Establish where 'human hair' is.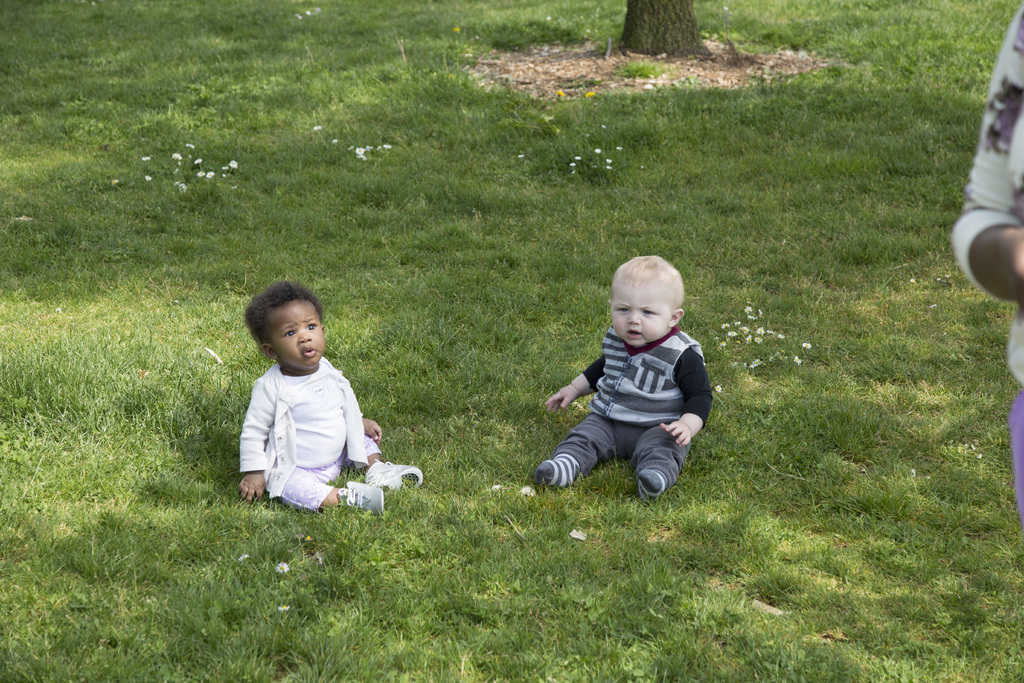
Established at <bbox>251, 286, 331, 349</bbox>.
